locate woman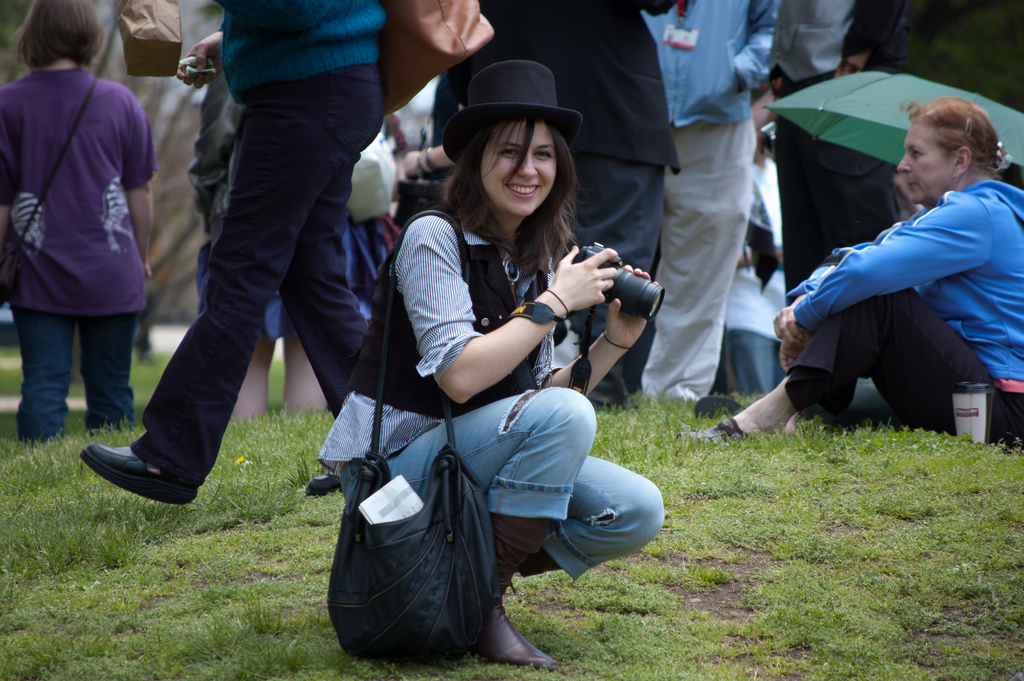
676:103:1023:444
